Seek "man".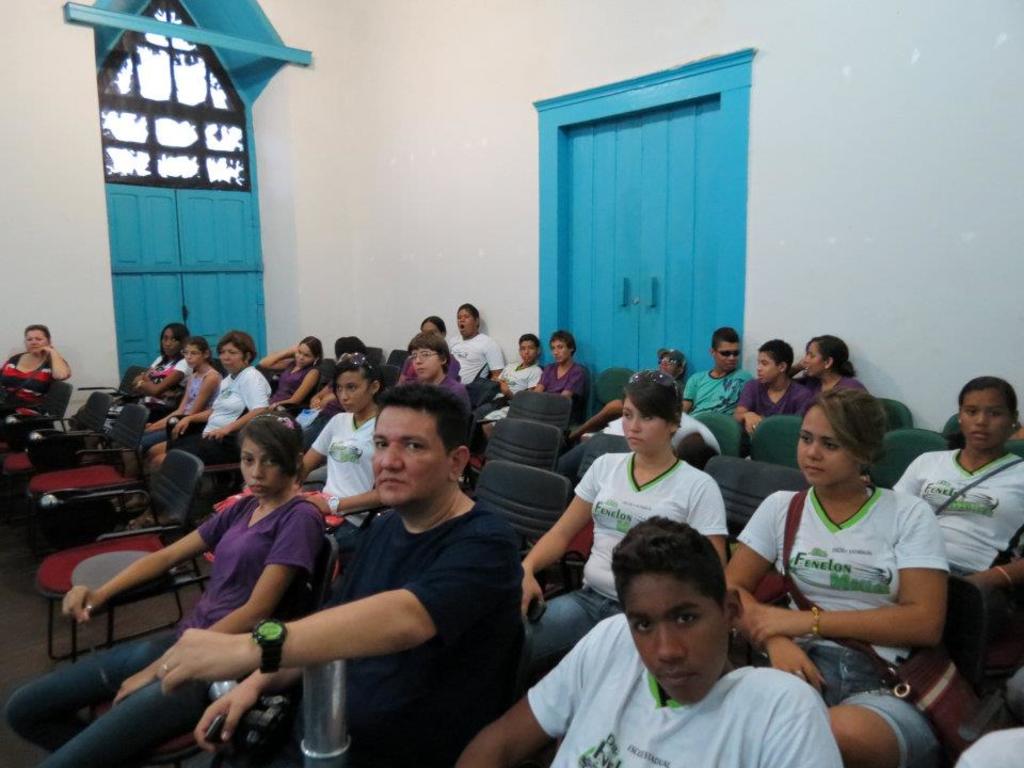
{"left": 683, "top": 324, "right": 752, "bottom": 426}.
